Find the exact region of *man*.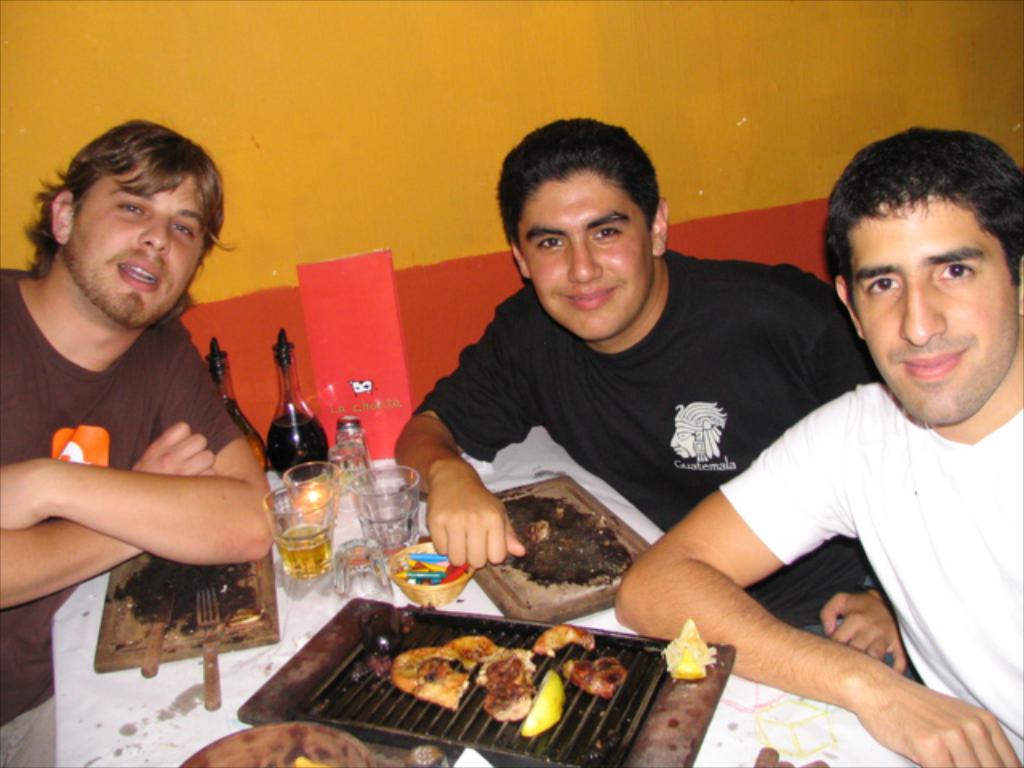
Exact region: 374,125,894,667.
